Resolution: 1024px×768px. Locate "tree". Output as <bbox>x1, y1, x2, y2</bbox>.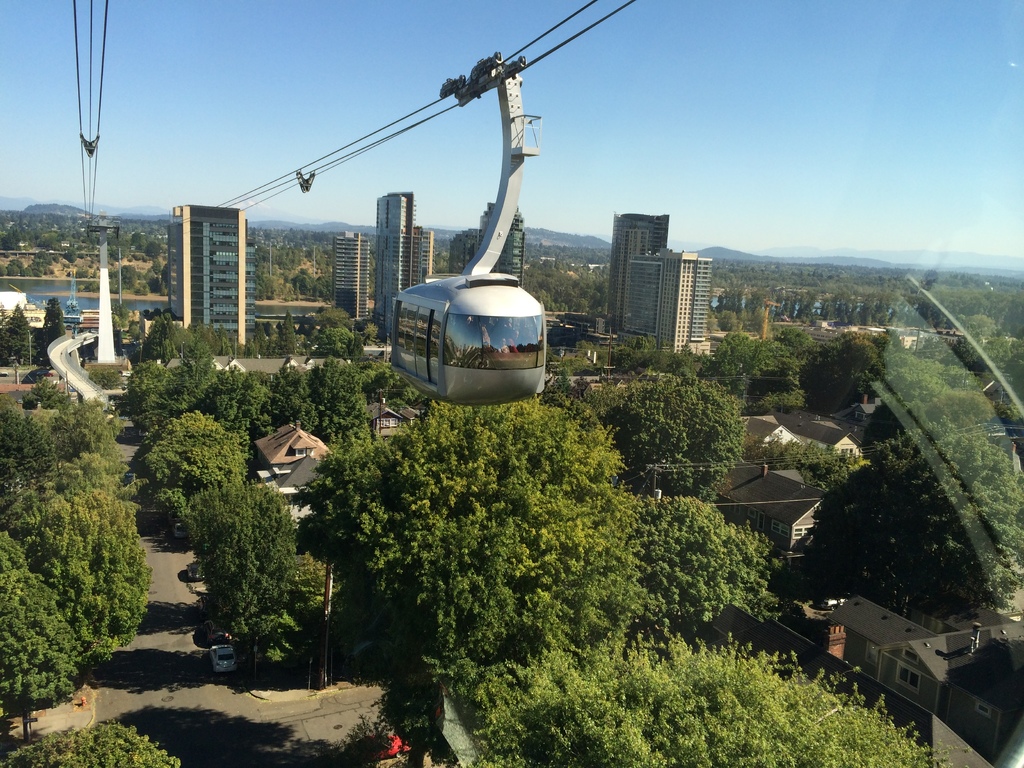
<bbox>182, 479, 302, 692</bbox>.
